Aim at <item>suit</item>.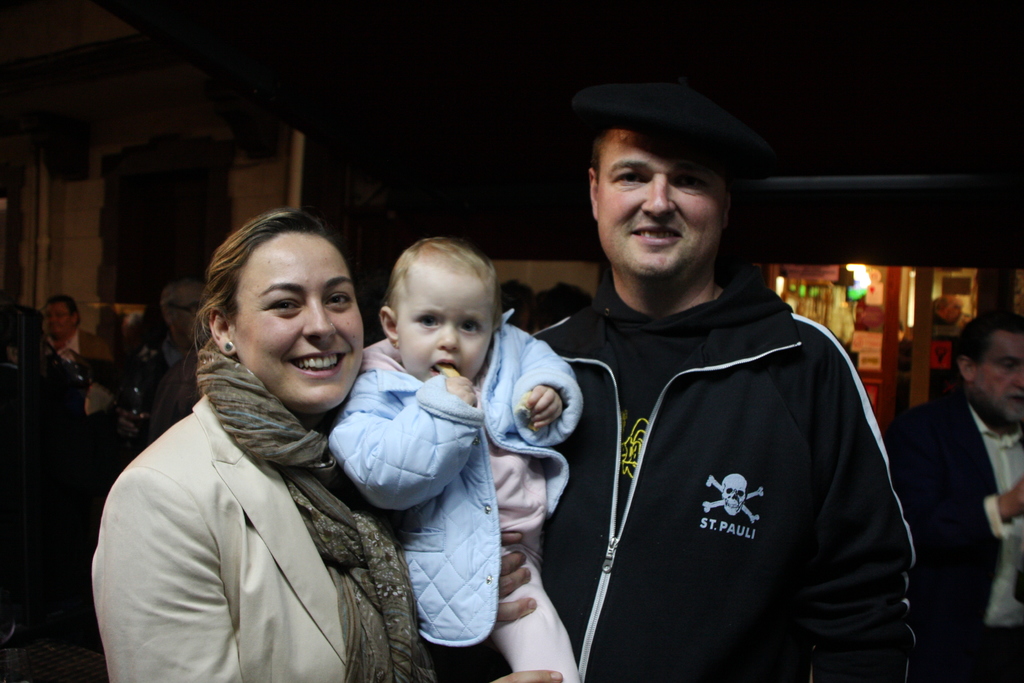
Aimed at bbox=[893, 329, 1023, 620].
